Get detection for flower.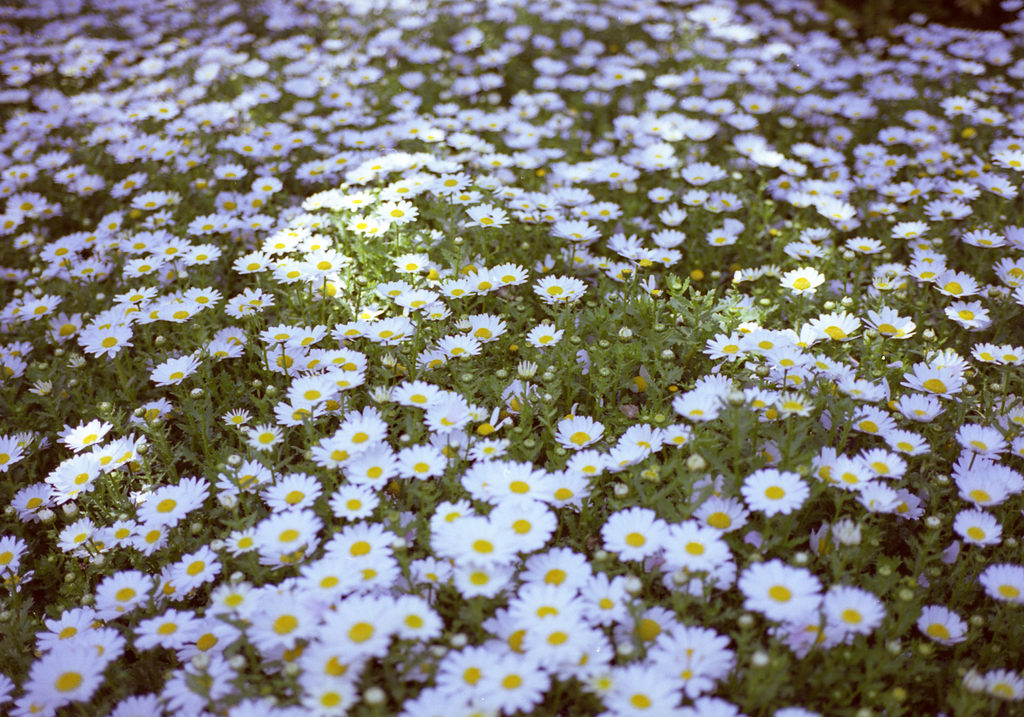
Detection: box=[434, 509, 489, 553].
